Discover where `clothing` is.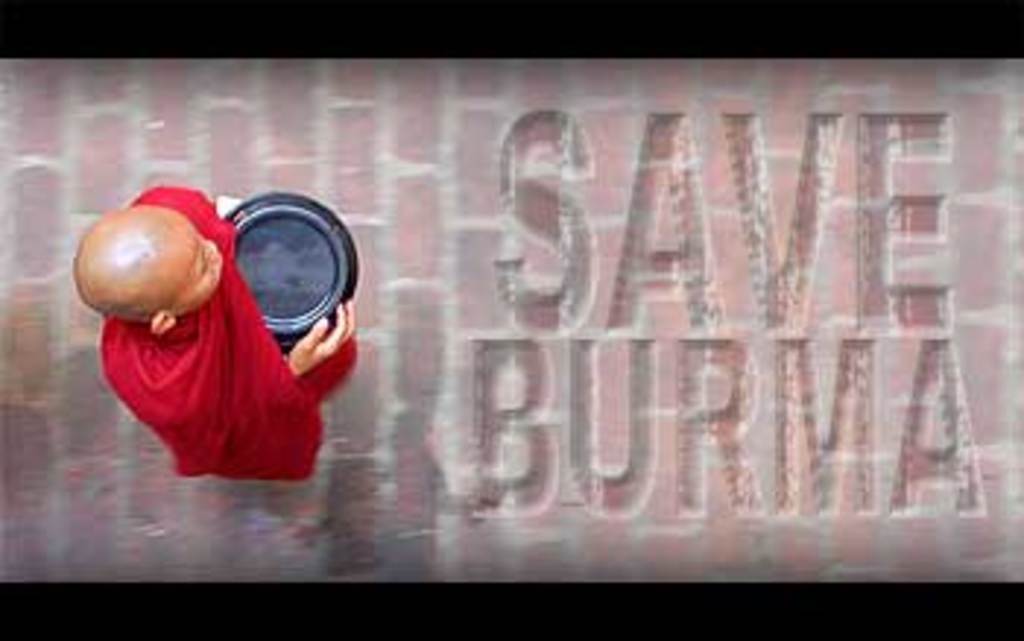
Discovered at detection(102, 196, 357, 480).
